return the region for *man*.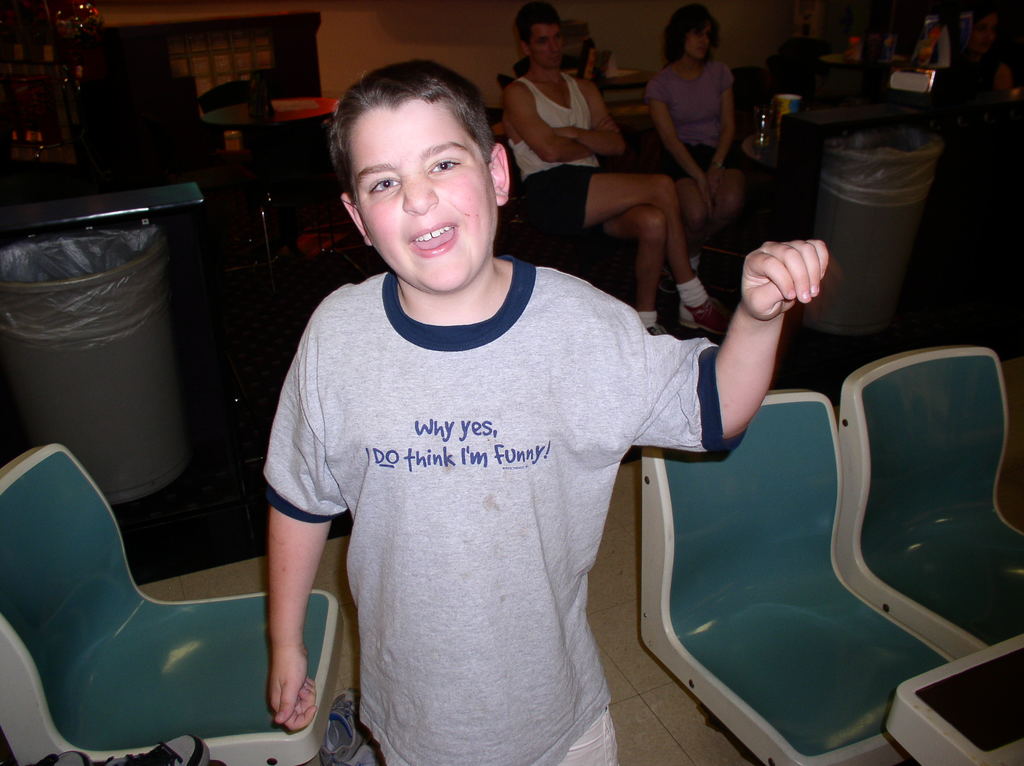
bbox=(191, 60, 848, 749).
